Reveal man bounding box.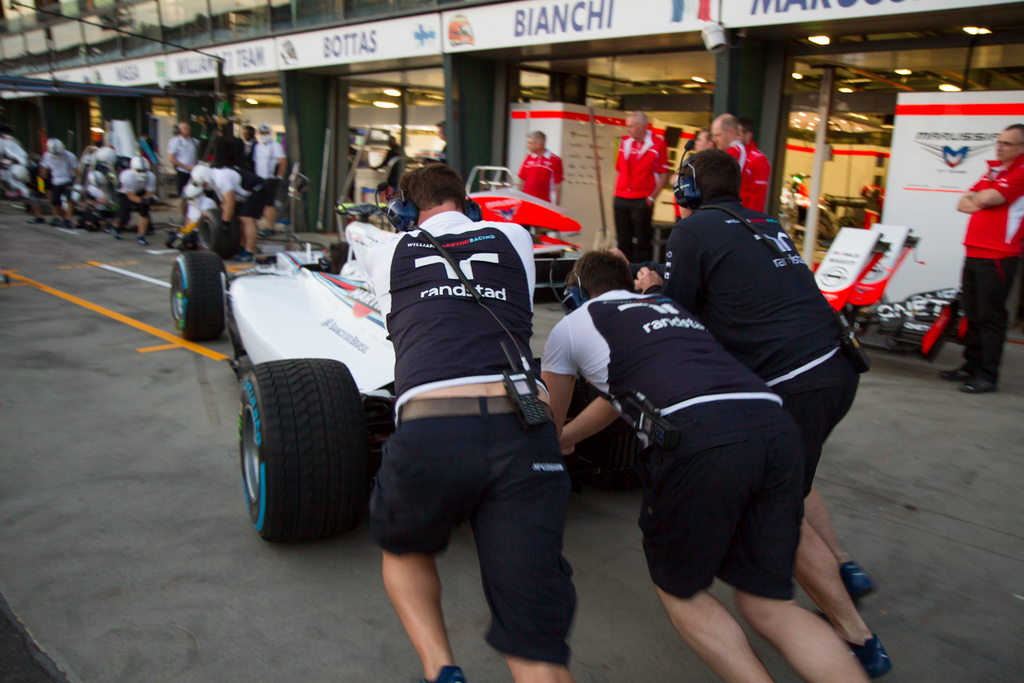
Revealed: l=540, t=246, r=866, b=682.
